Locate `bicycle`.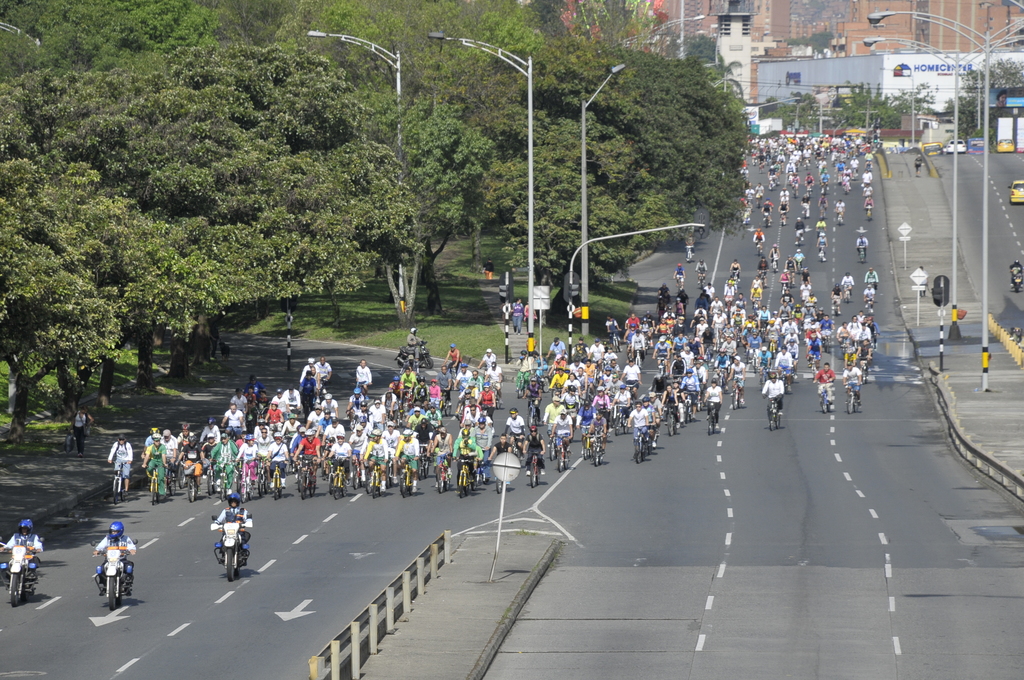
Bounding box: pyautogui.locateOnScreen(623, 424, 650, 462).
